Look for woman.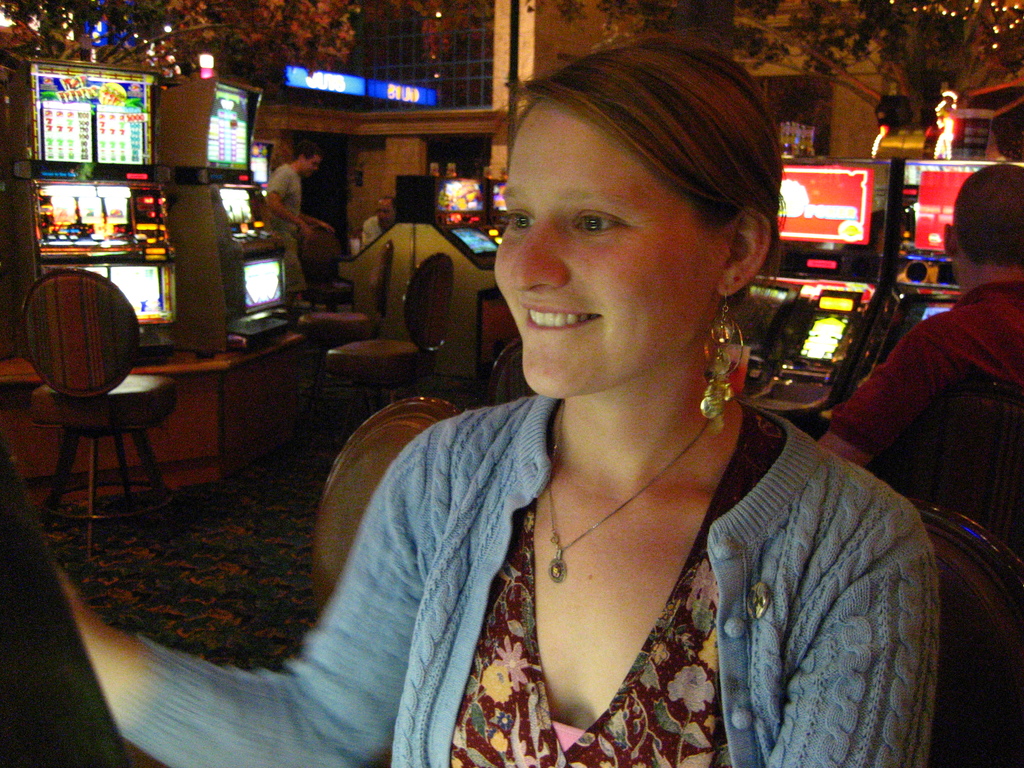
Found: (x1=54, y1=32, x2=937, y2=767).
